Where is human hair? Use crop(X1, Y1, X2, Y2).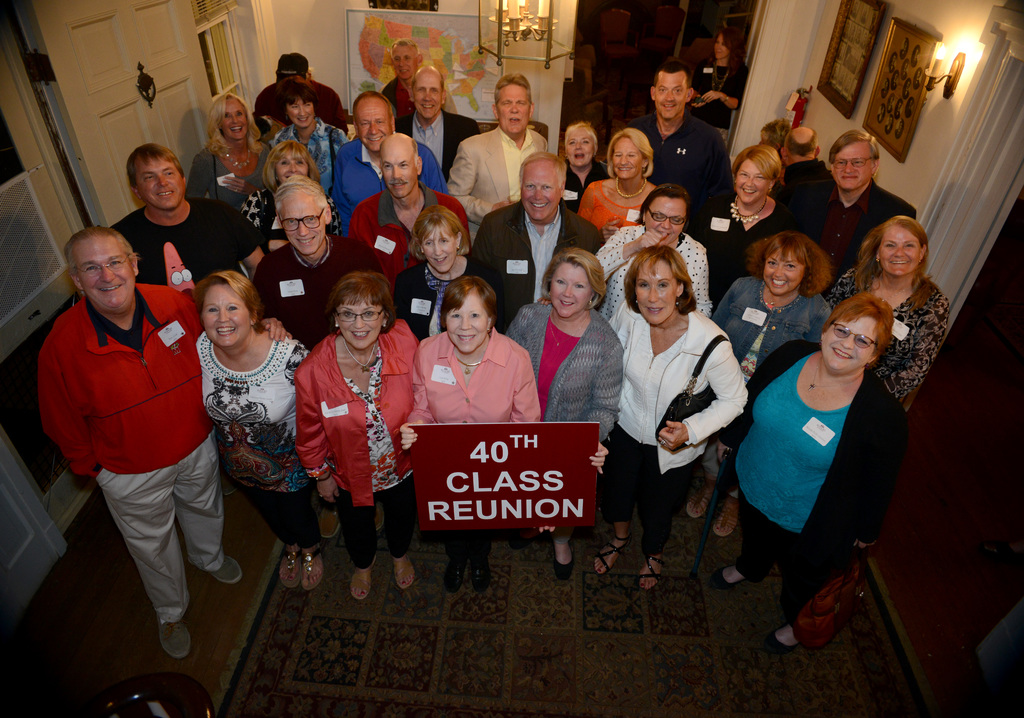
crop(496, 70, 535, 136).
